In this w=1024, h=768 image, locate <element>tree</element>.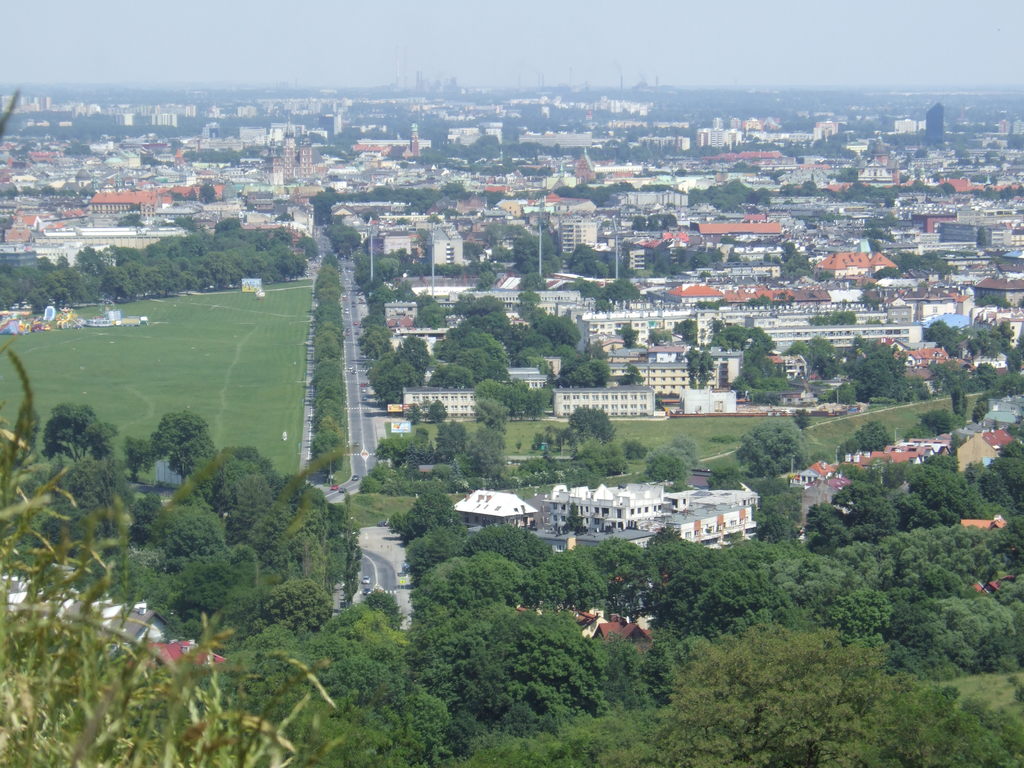
Bounding box: <region>420, 550, 535, 623</region>.
